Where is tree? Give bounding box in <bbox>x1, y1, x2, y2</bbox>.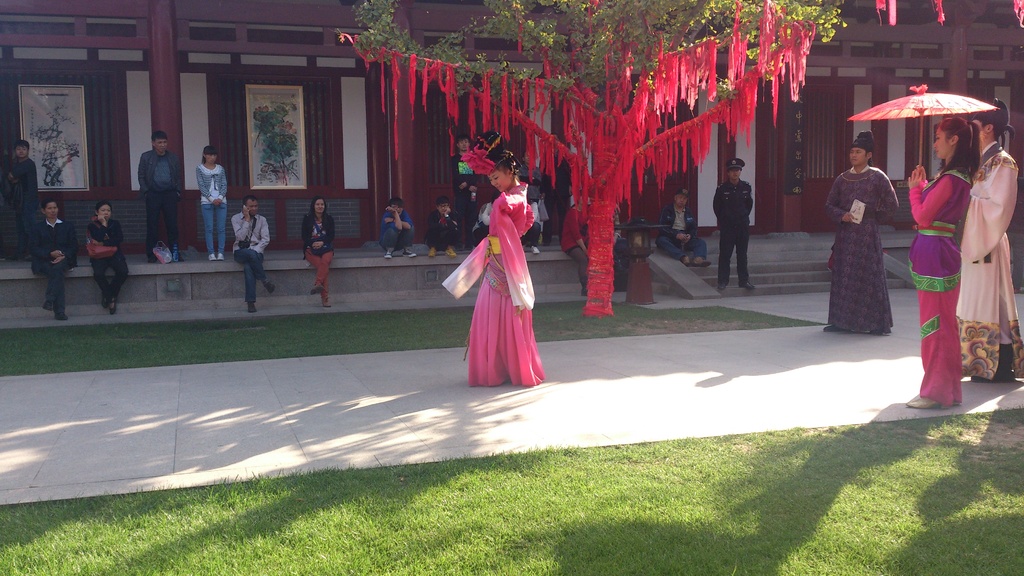
<bbox>342, 1, 842, 310</bbox>.
